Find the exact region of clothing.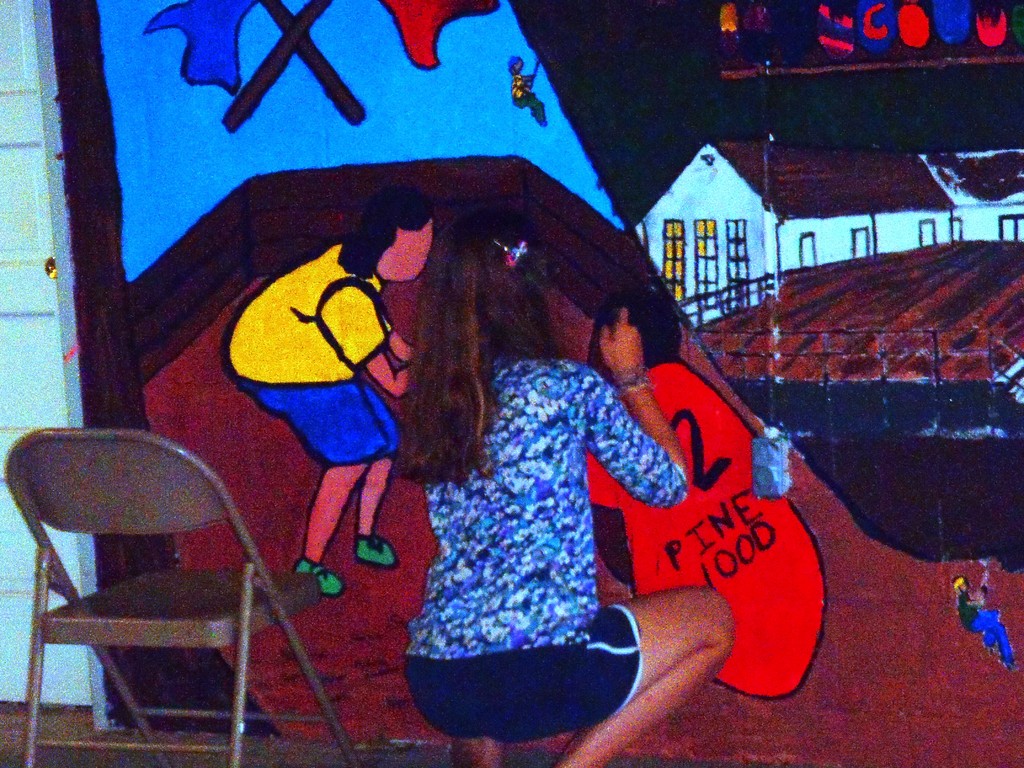
Exact region: (406, 351, 666, 750).
